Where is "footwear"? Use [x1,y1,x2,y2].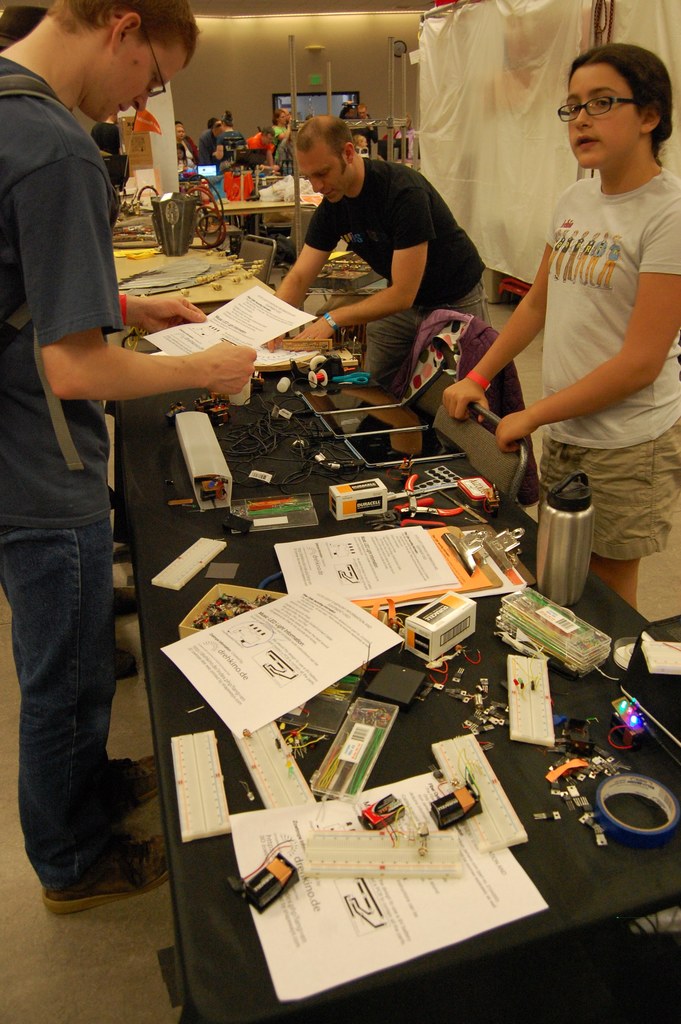
[42,844,171,914].
